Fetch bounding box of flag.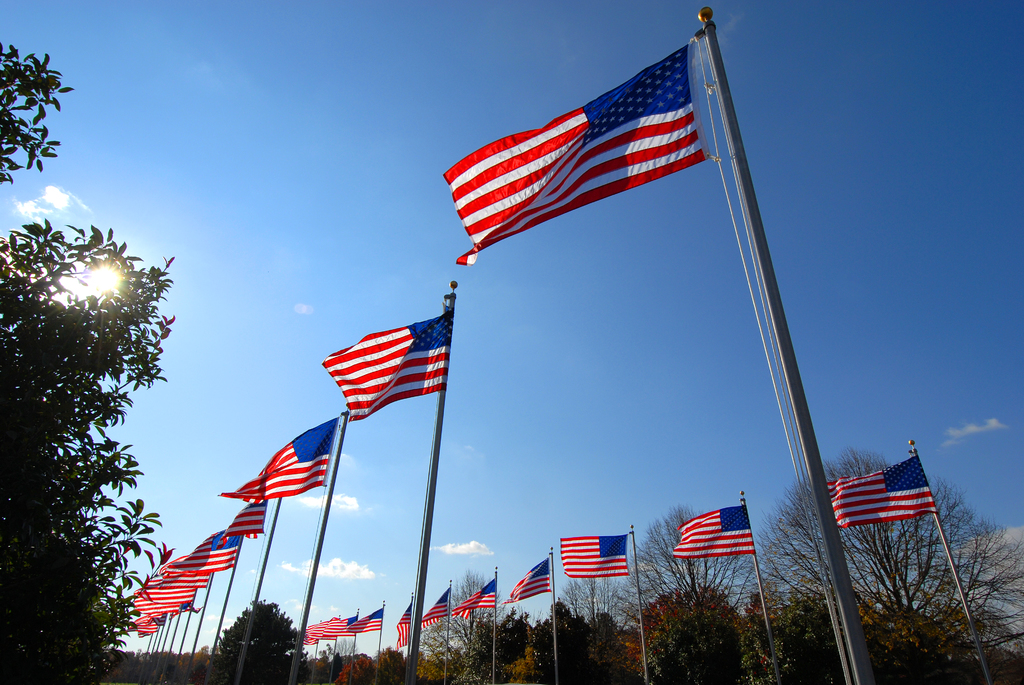
Bbox: x1=671, y1=498, x2=755, y2=560.
